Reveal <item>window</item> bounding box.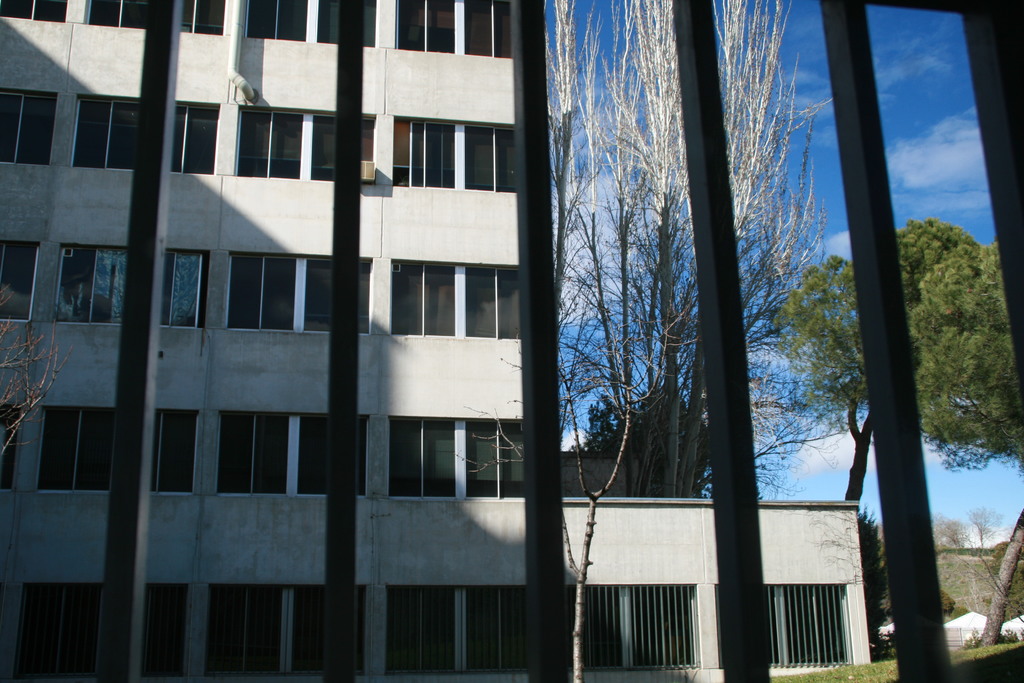
Revealed: crop(230, 105, 303, 183).
